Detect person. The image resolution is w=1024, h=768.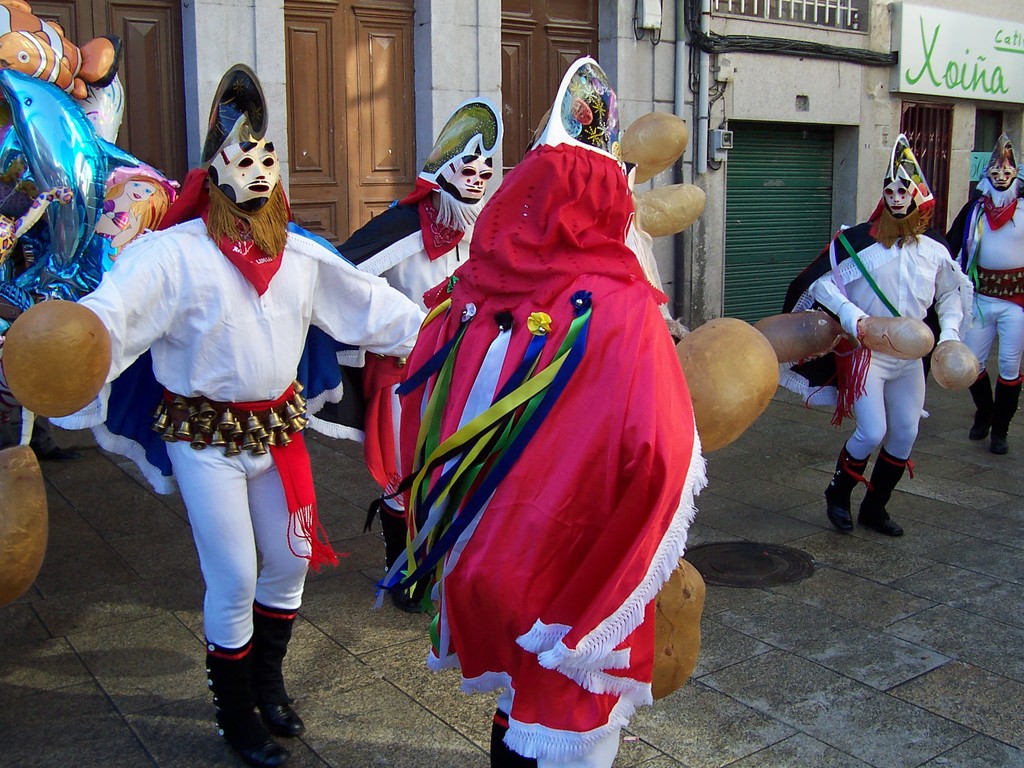
(939,128,1023,452).
